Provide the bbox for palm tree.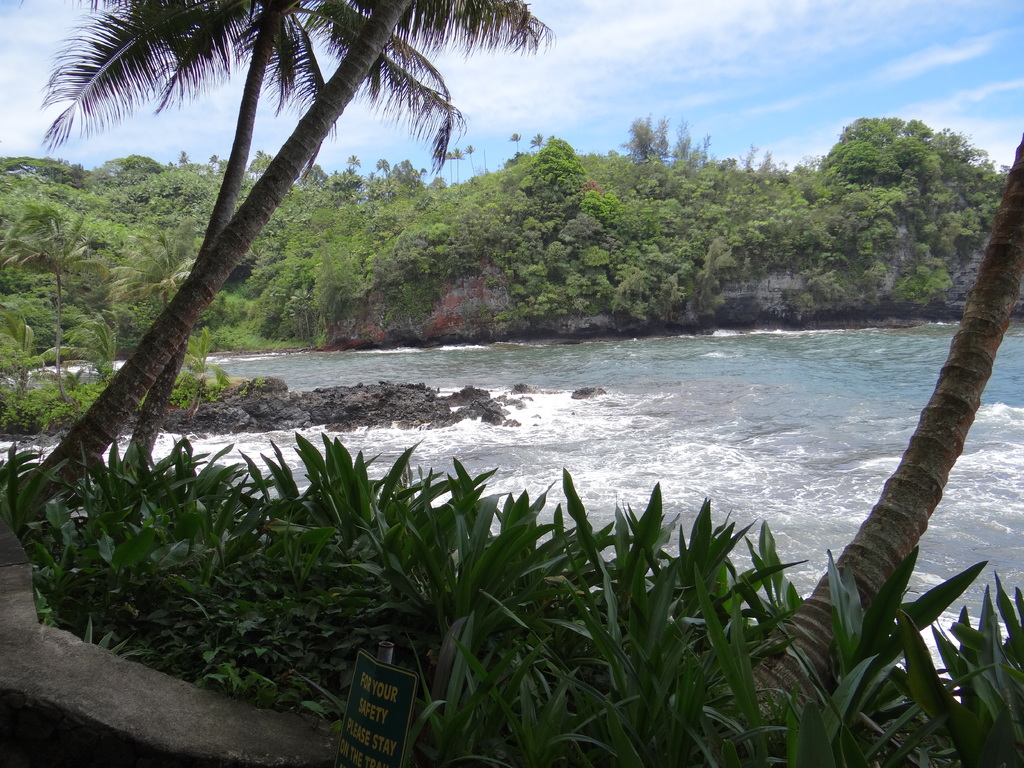
rect(65, 13, 486, 457).
